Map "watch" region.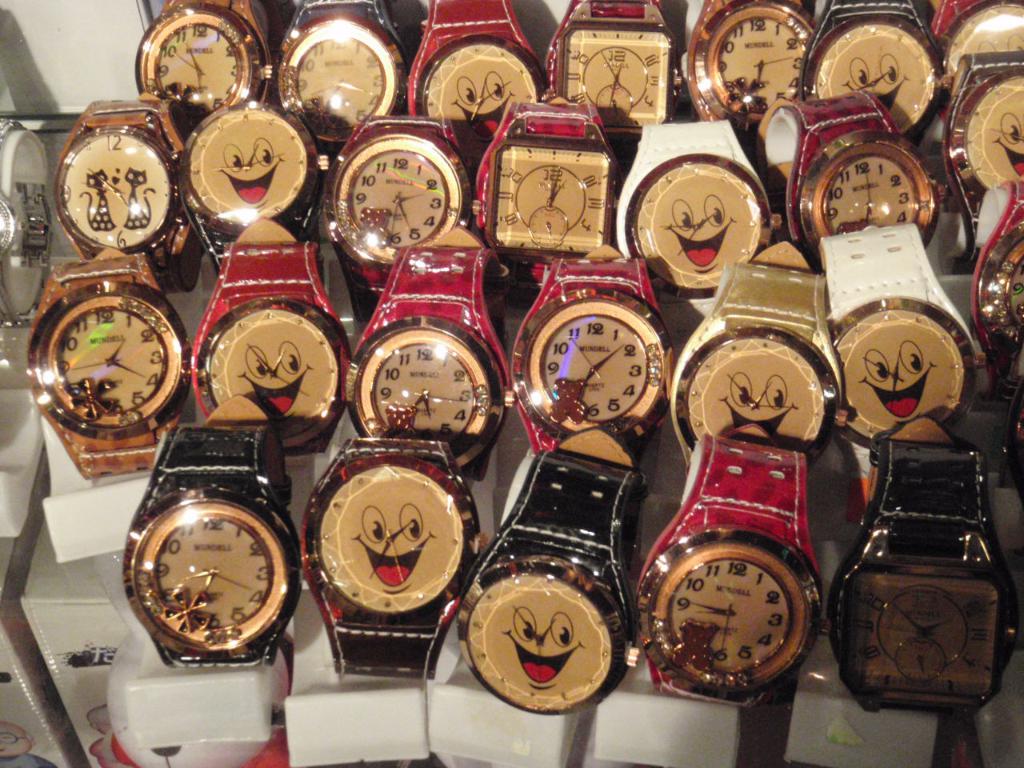
Mapped to [966,176,1023,408].
